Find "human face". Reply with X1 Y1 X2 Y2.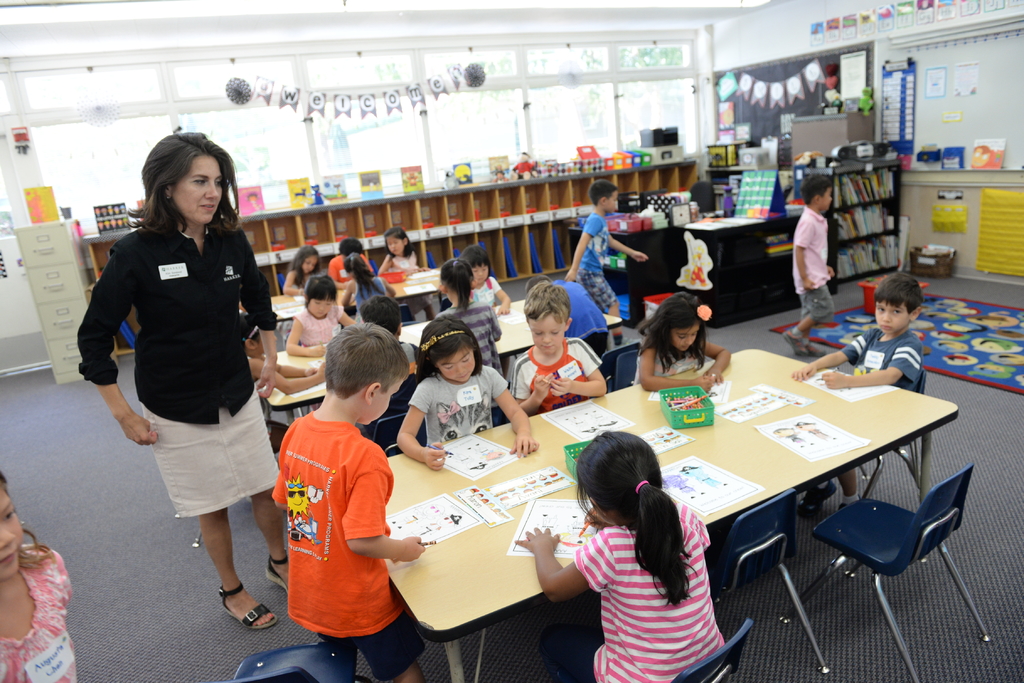
0 488 27 580.
